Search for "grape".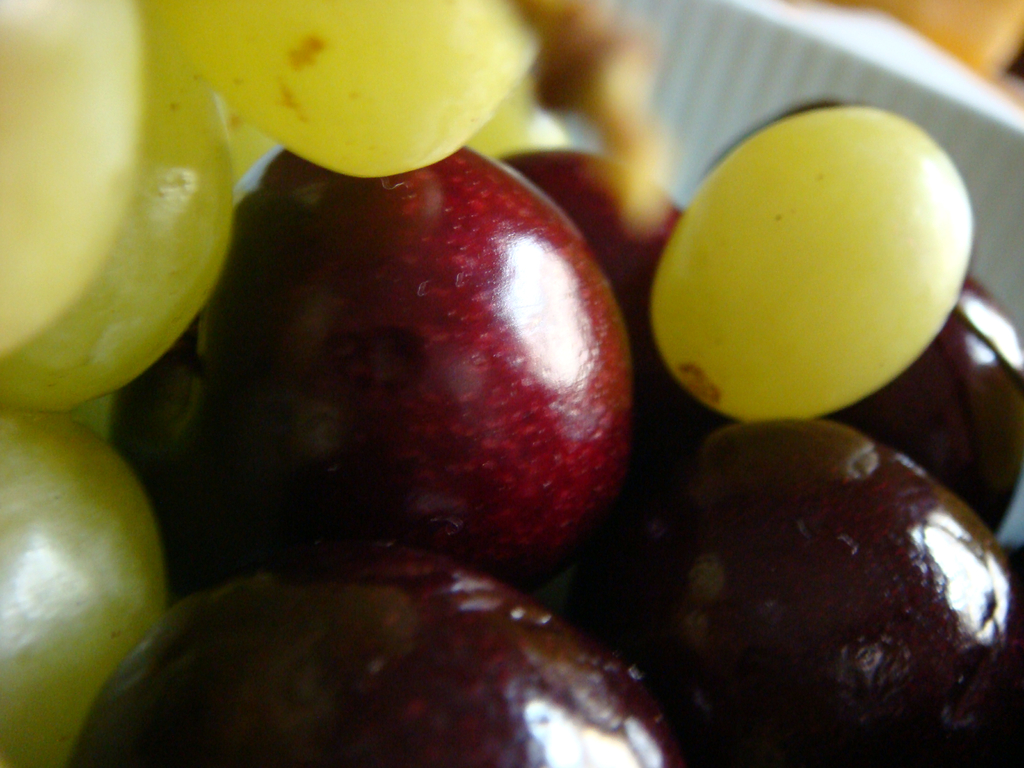
Found at x1=163 y1=0 x2=540 y2=176.
